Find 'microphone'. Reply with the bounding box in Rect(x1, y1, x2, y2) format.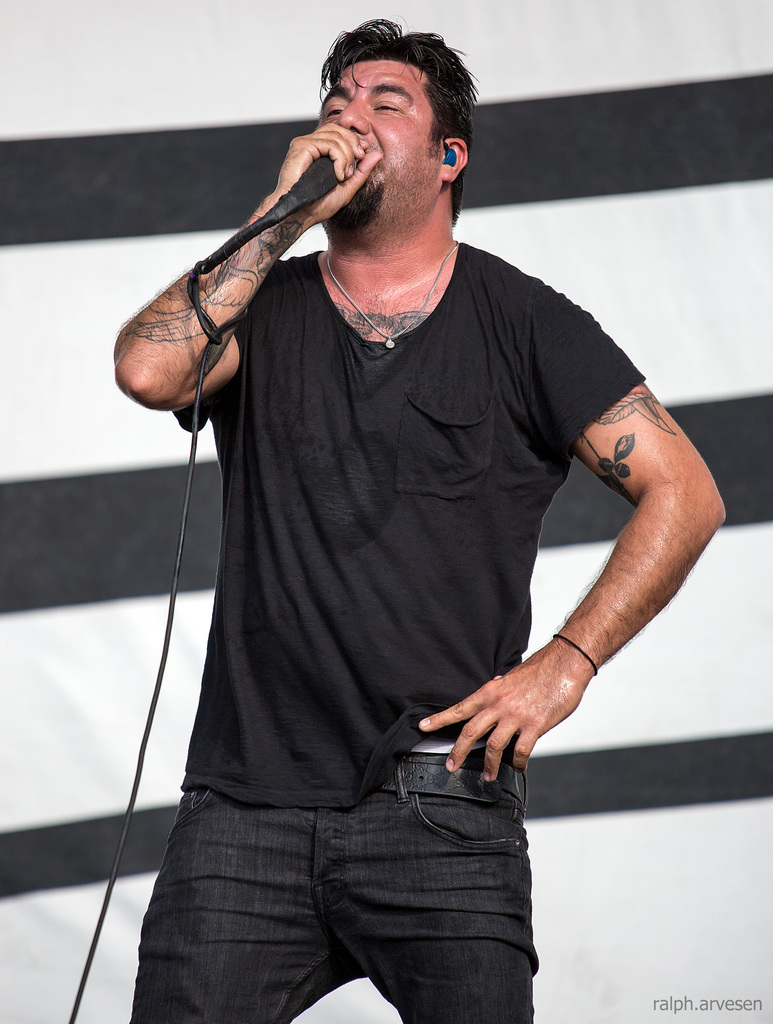
Rect(193, 151, 376, 278).
